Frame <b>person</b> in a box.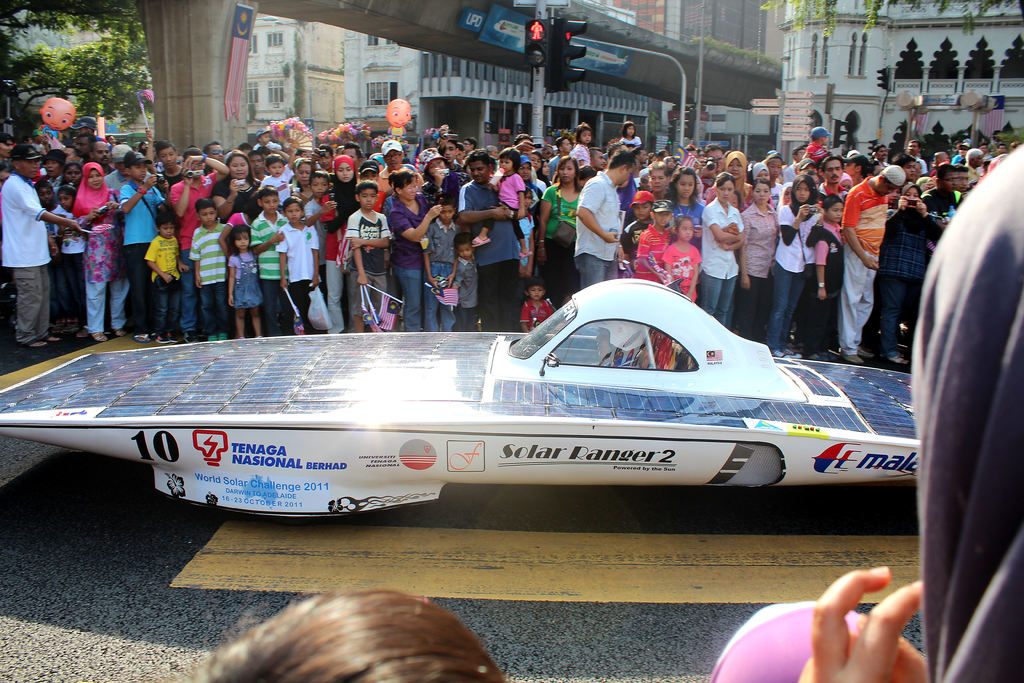
(211,146,260,224).
